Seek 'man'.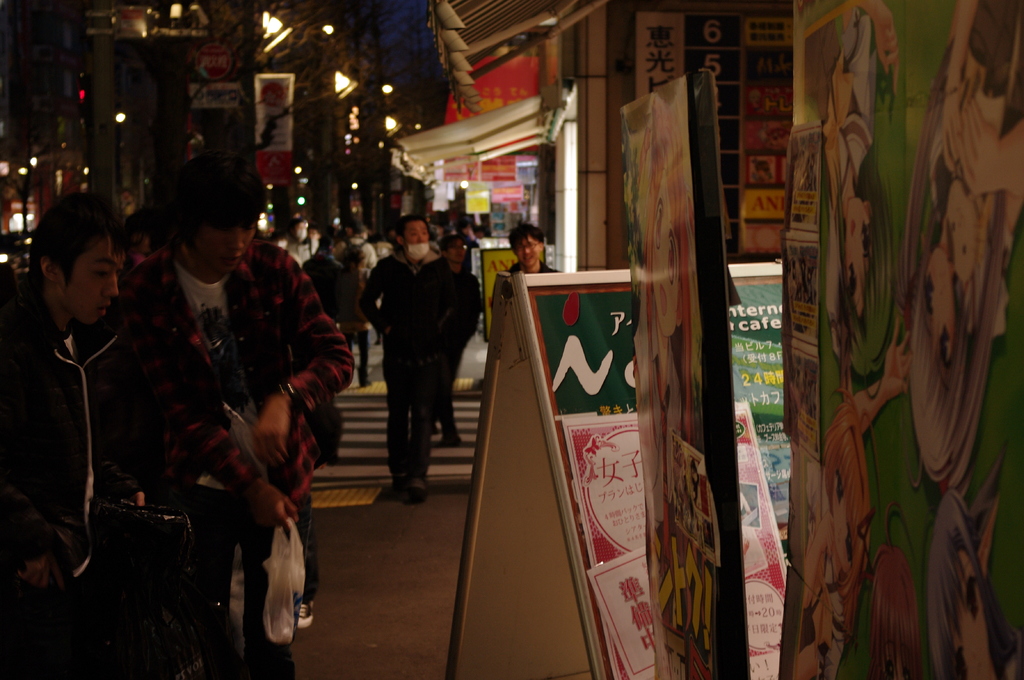
120,150,351,678.
